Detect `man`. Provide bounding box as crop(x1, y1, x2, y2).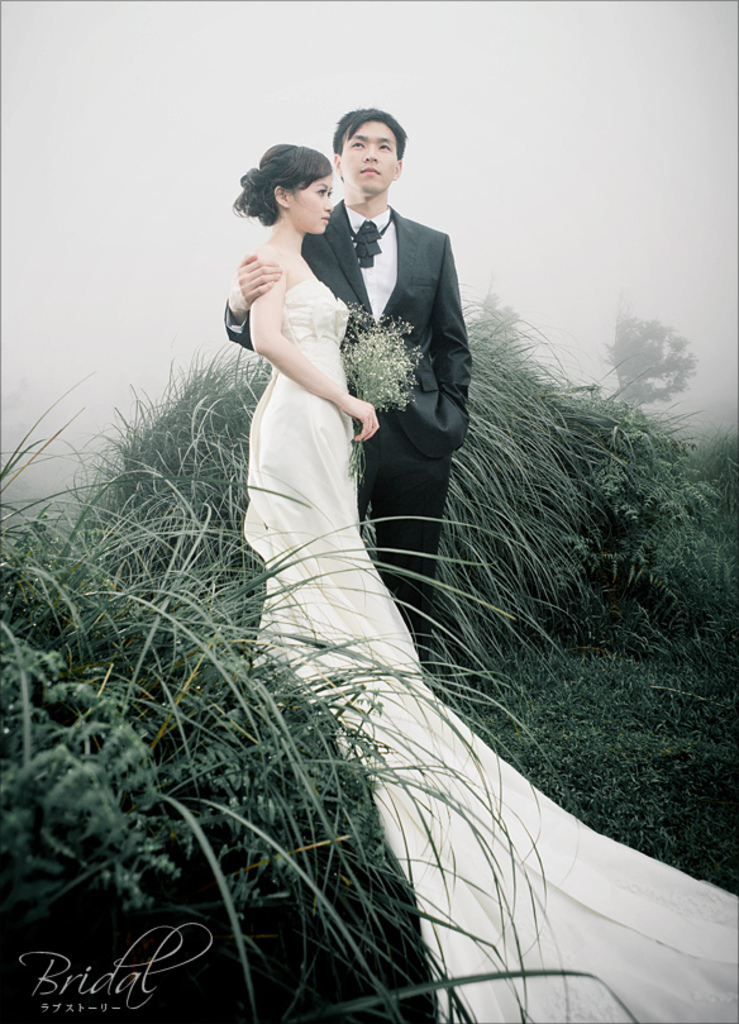
crop(261, 72, 490, 761).
